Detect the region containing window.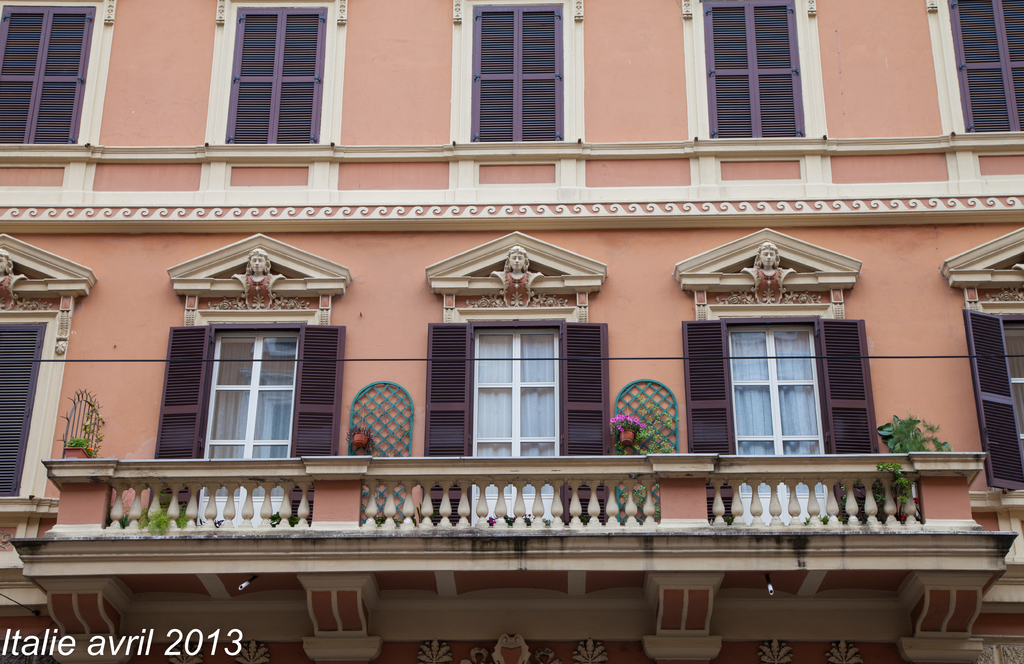
x1=714, y1=310, x2=846, y2=455.
